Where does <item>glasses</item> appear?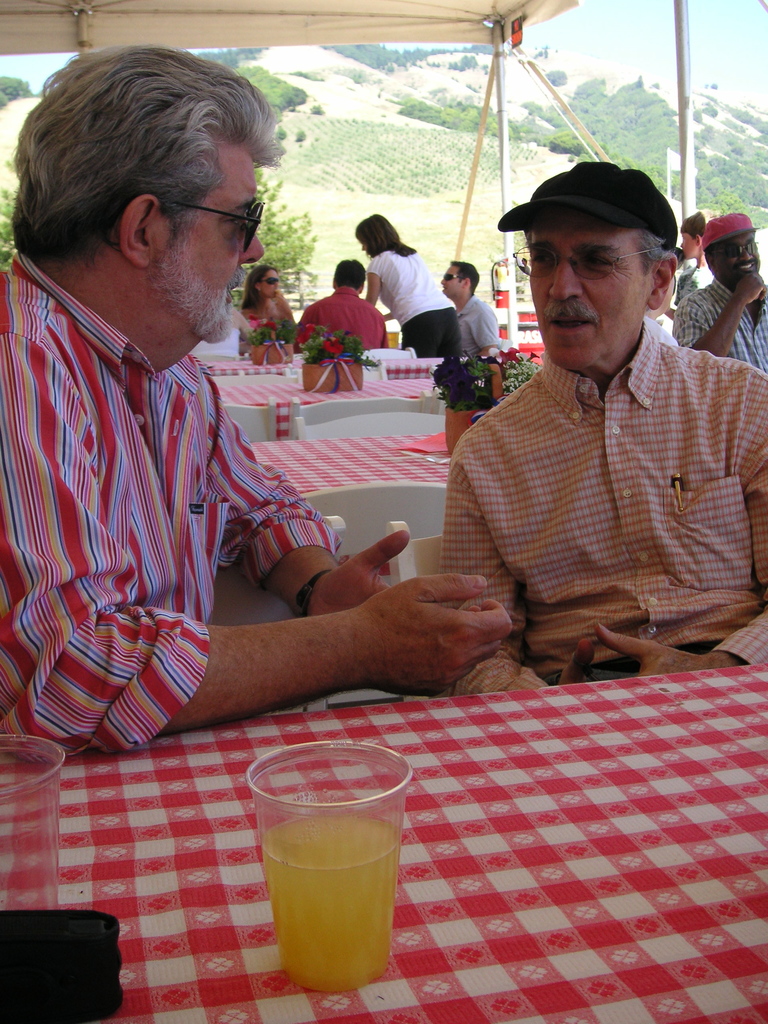
Appears at left=529, top=239, right=676, bottom=284.
